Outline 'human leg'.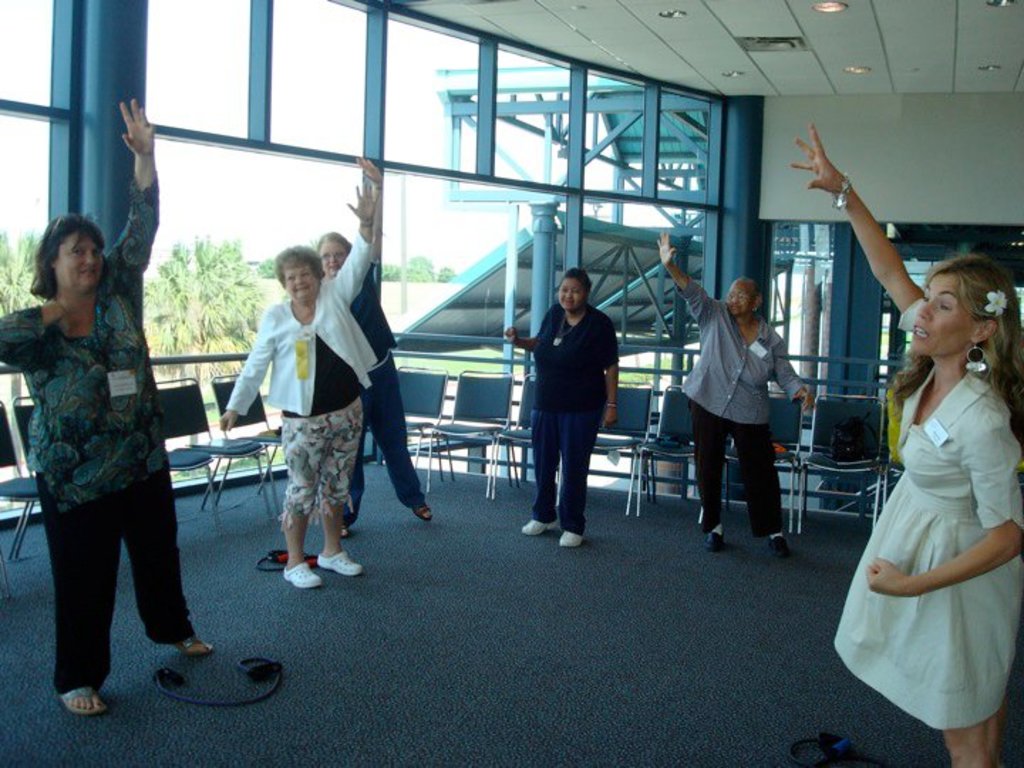
Outline: crop(942, 529, 1010, 767).
